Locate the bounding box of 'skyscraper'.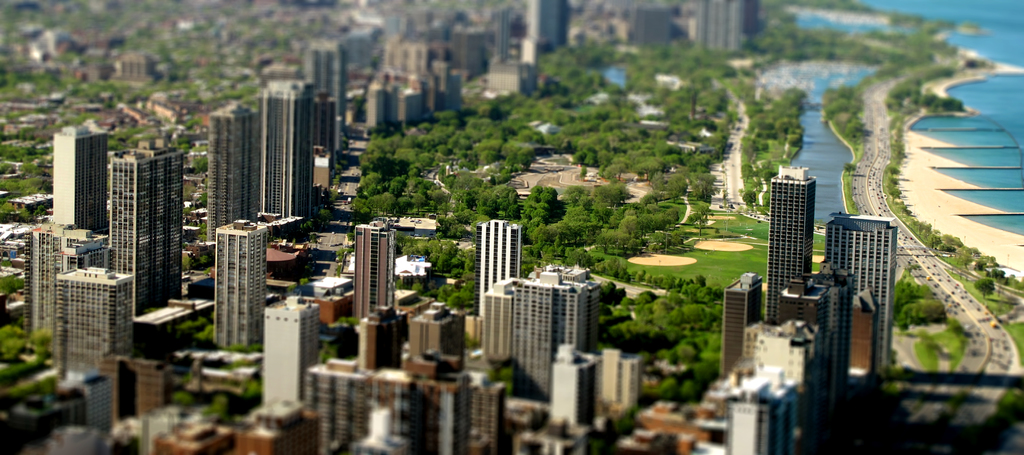
Bounding box: l=263, t=297, r=322, b=409.
